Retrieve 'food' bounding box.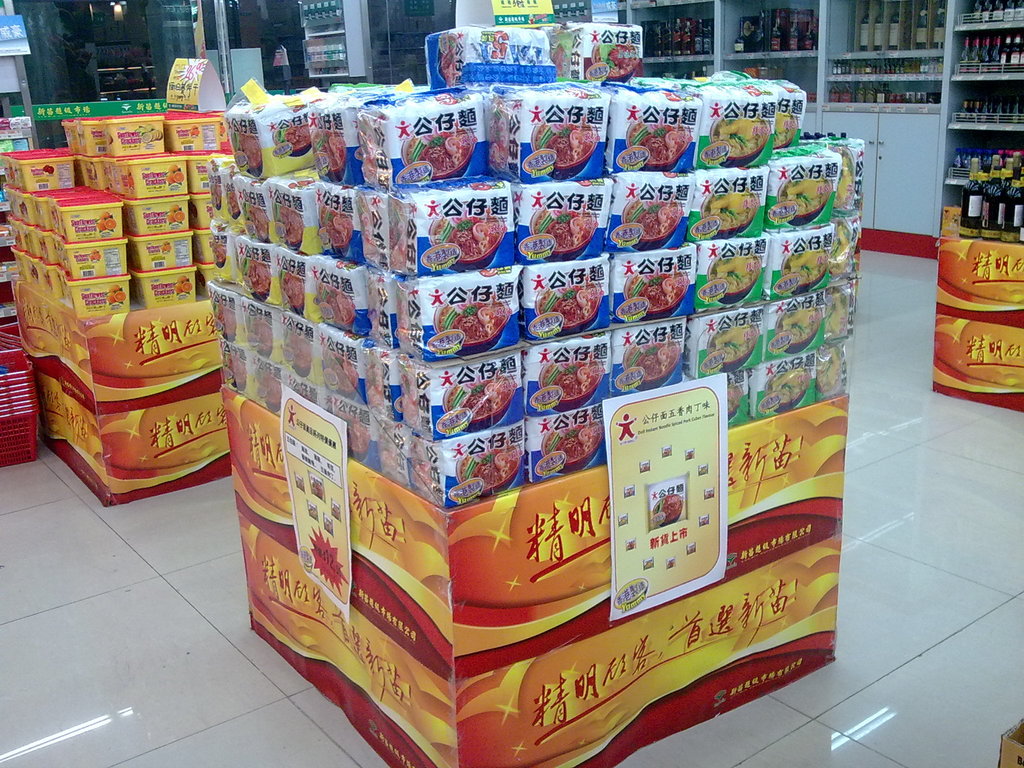
Bounding box: detection(345, 422, 370, 449).
